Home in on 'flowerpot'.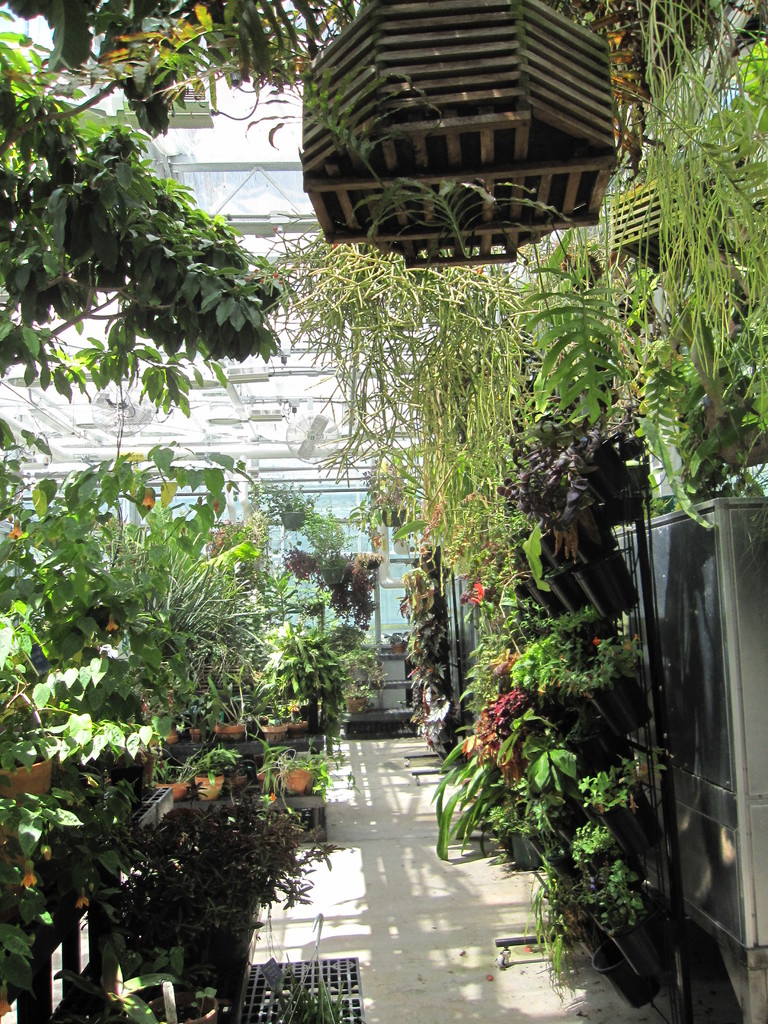
Homed in at {"left": 196, "top": 774, "right": 222, "bottom": 805}.
